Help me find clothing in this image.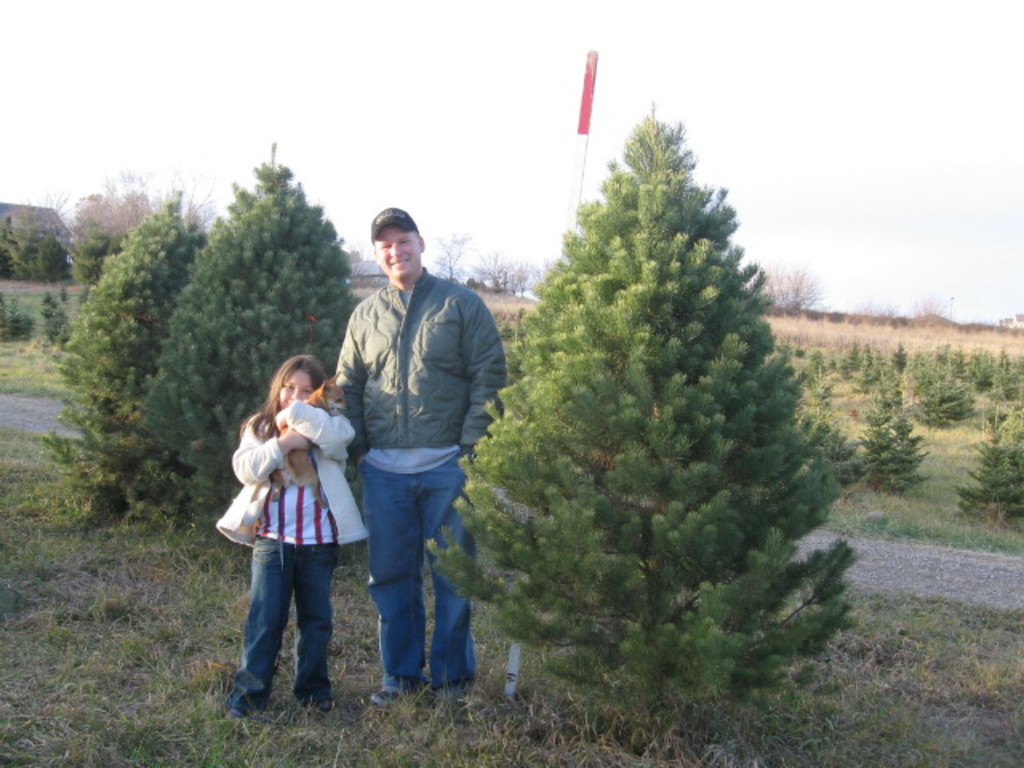
Found it: detection(216, 405, 368, 710).
